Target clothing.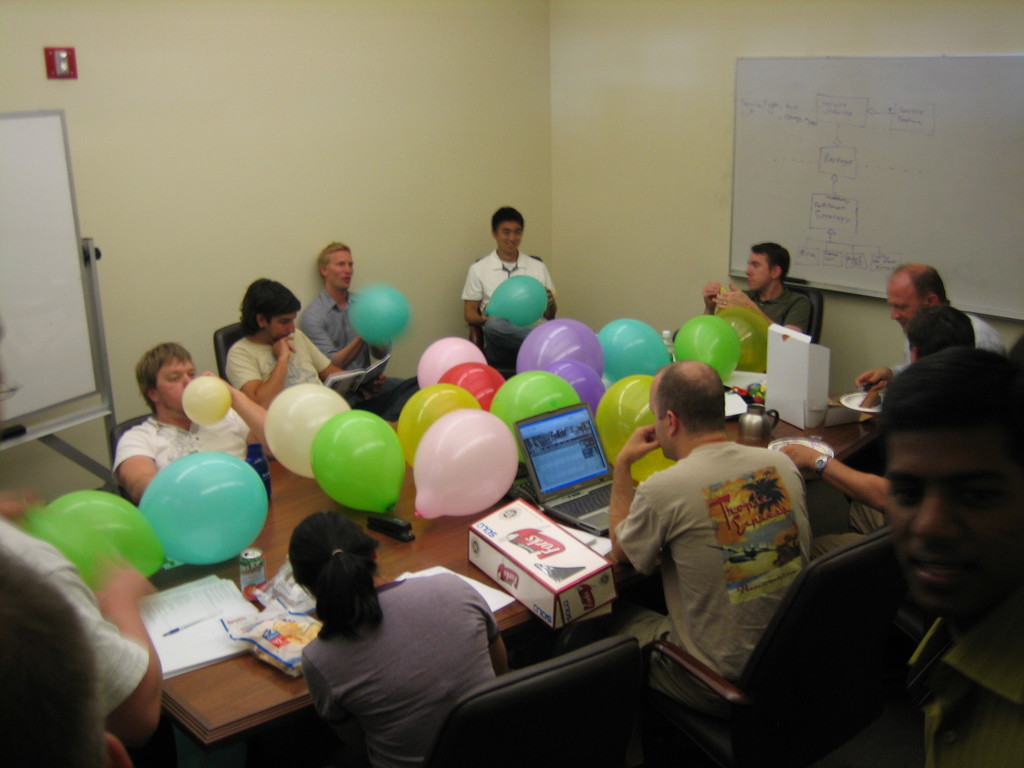
Target region: [left=224, top=327, right=332, bottom=385].
